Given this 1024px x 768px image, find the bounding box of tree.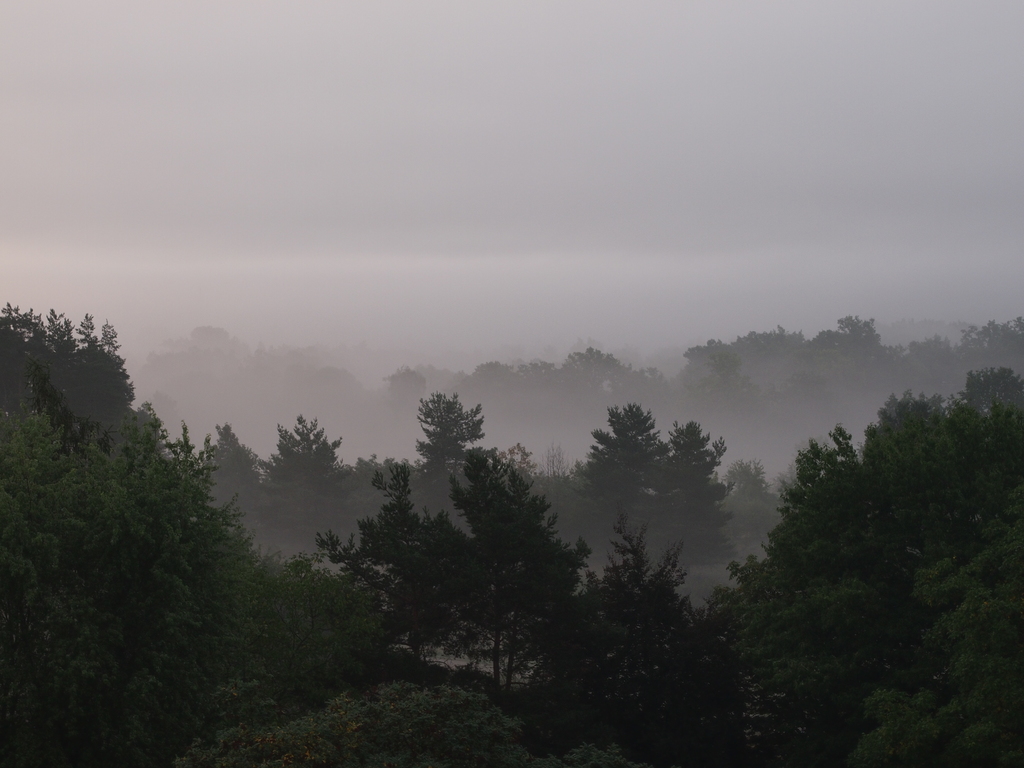
492 516 742 767.
